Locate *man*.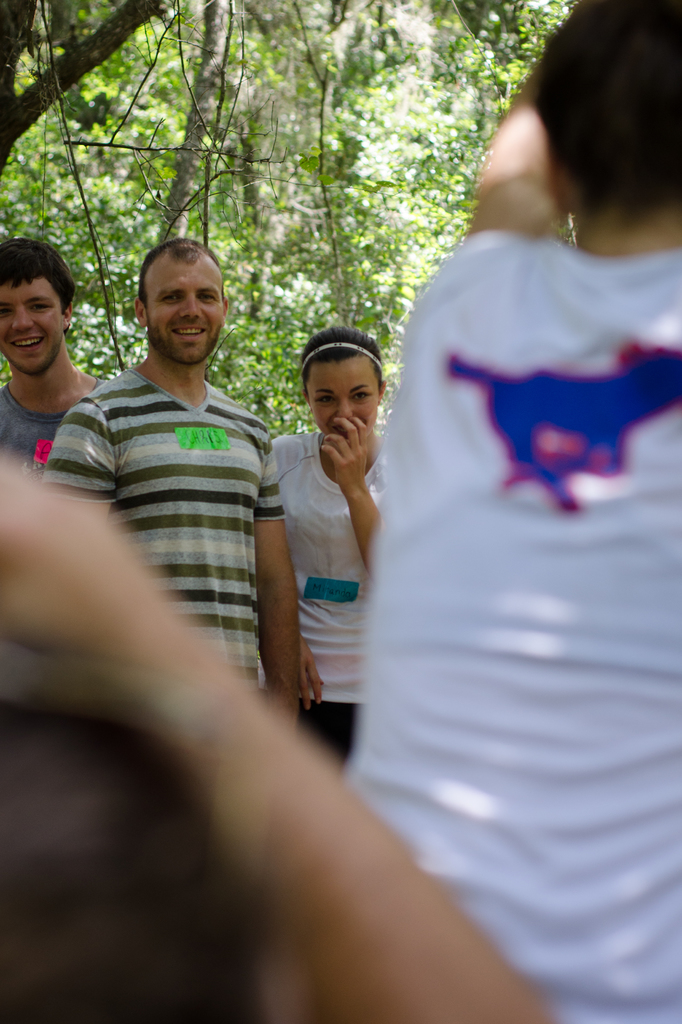
Bounding box: box=[38, 233, 290, 739].
